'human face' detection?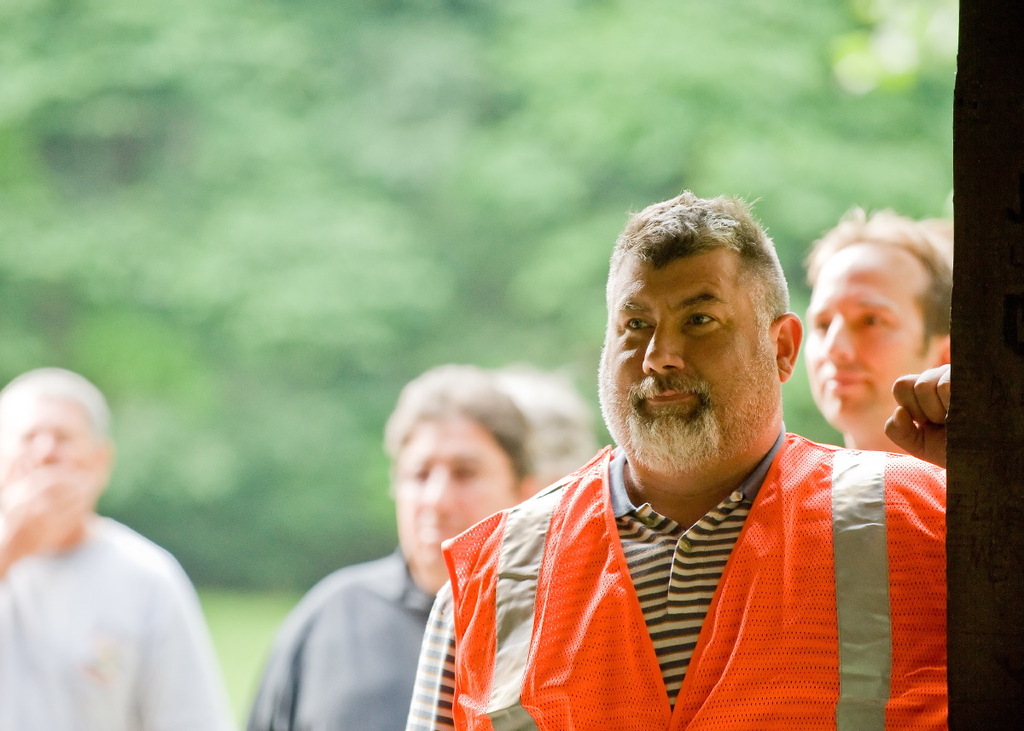
l=600, t=242, r=782, b=456
